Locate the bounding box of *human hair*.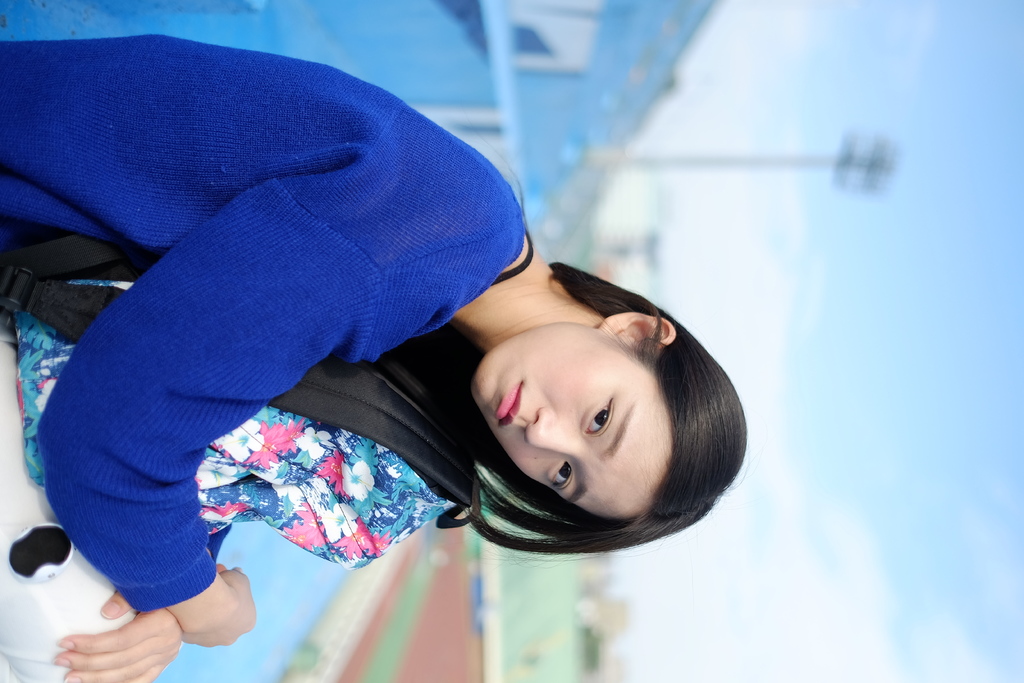
Bounding box: [left=460, top=259, right=748, bottom=548].
